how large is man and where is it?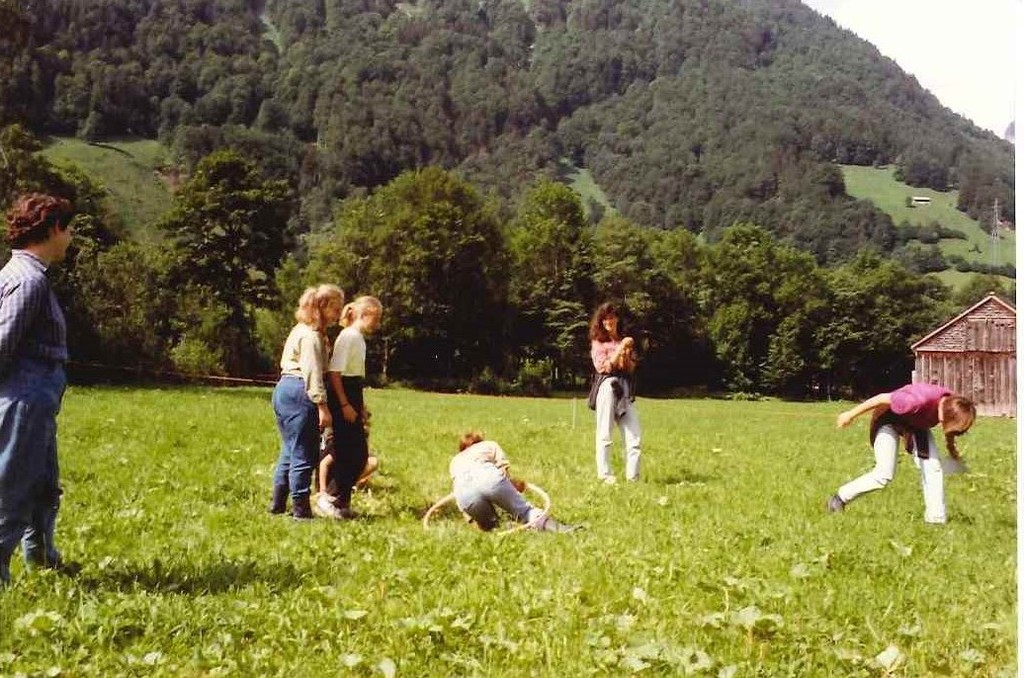
Bounding box: bbox=[0, 173, 98, 555].
